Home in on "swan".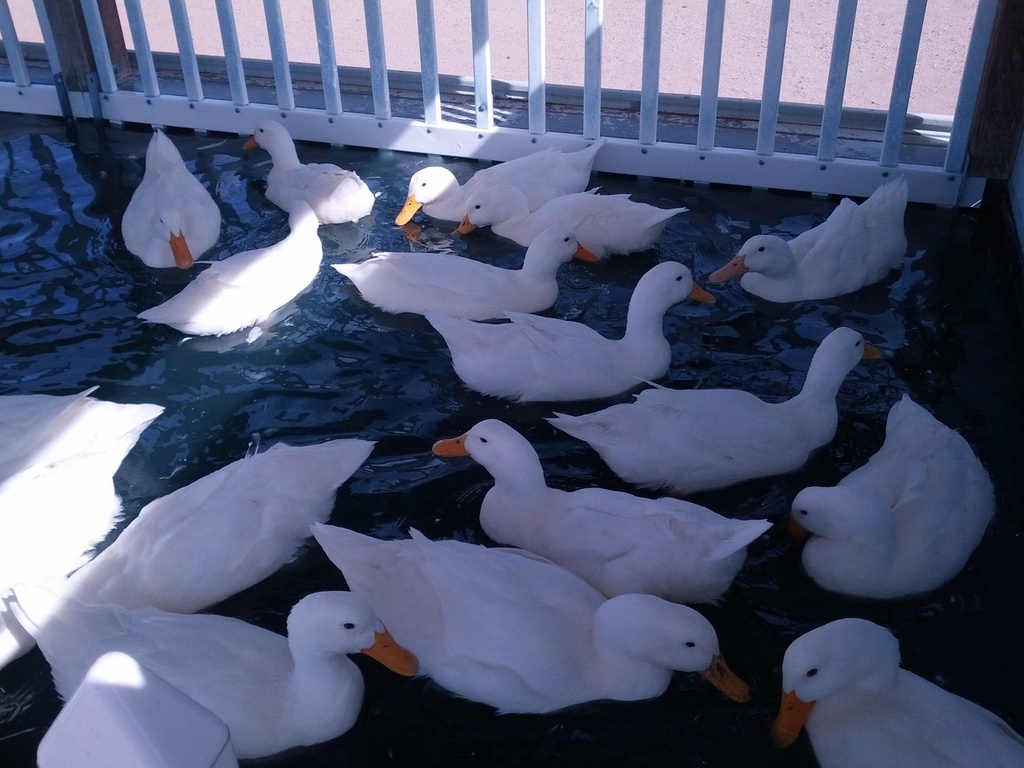
Homed in at (x1=29, y1=649, x2=243, y2=767).
